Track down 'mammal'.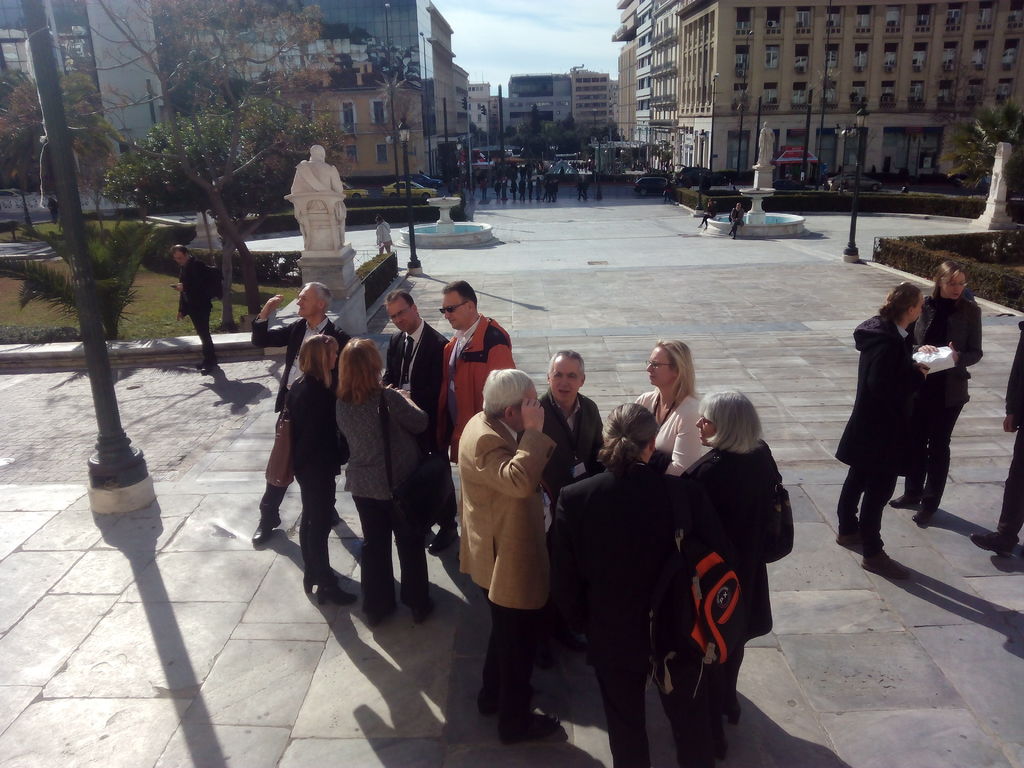
Tracked to region(554, 399, 684, 767).
